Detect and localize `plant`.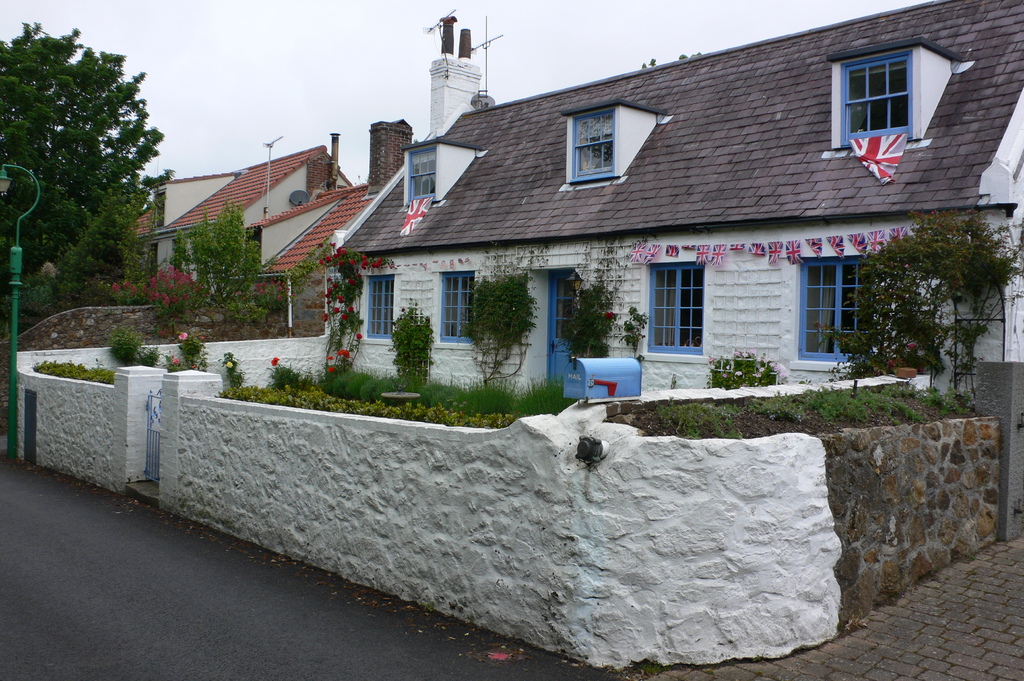
Localized at (618,307,649,362).
